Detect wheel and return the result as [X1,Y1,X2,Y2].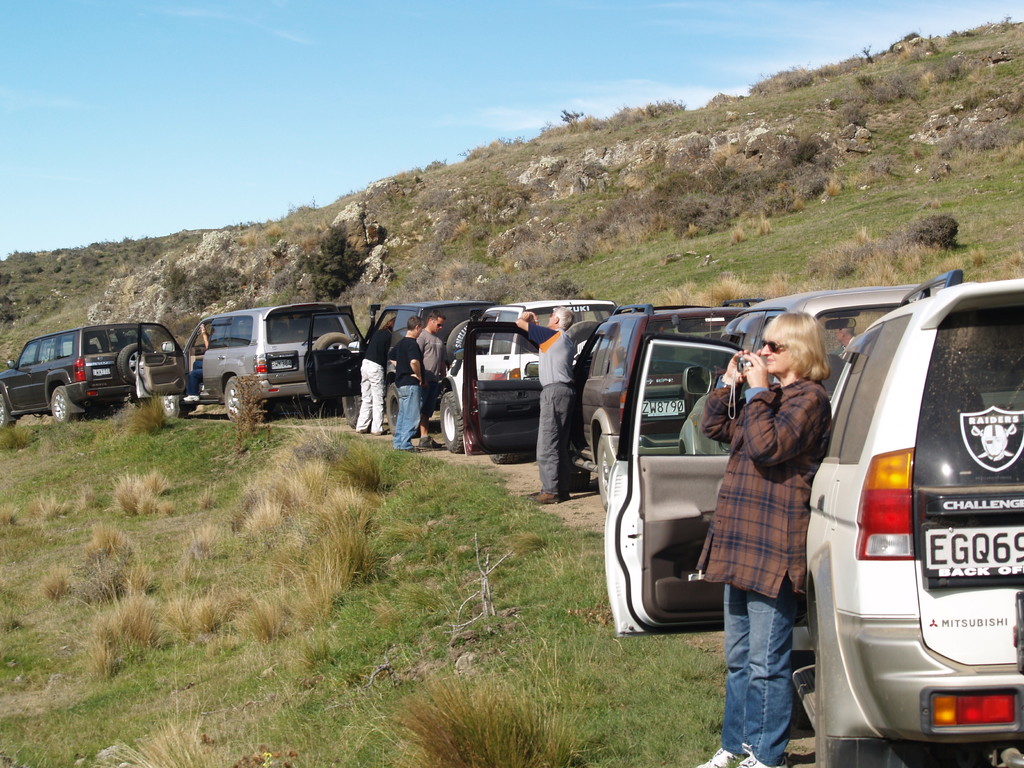
[440,388,463,454].
